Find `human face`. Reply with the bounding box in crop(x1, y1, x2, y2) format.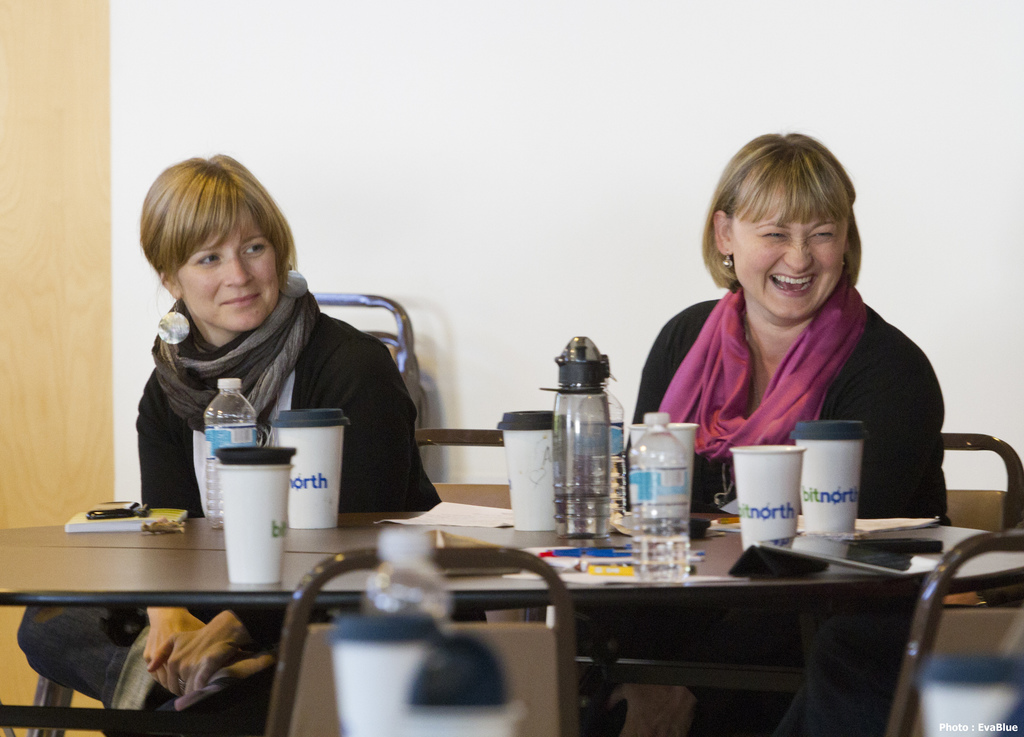
crop(735, 213, 851, 320).
